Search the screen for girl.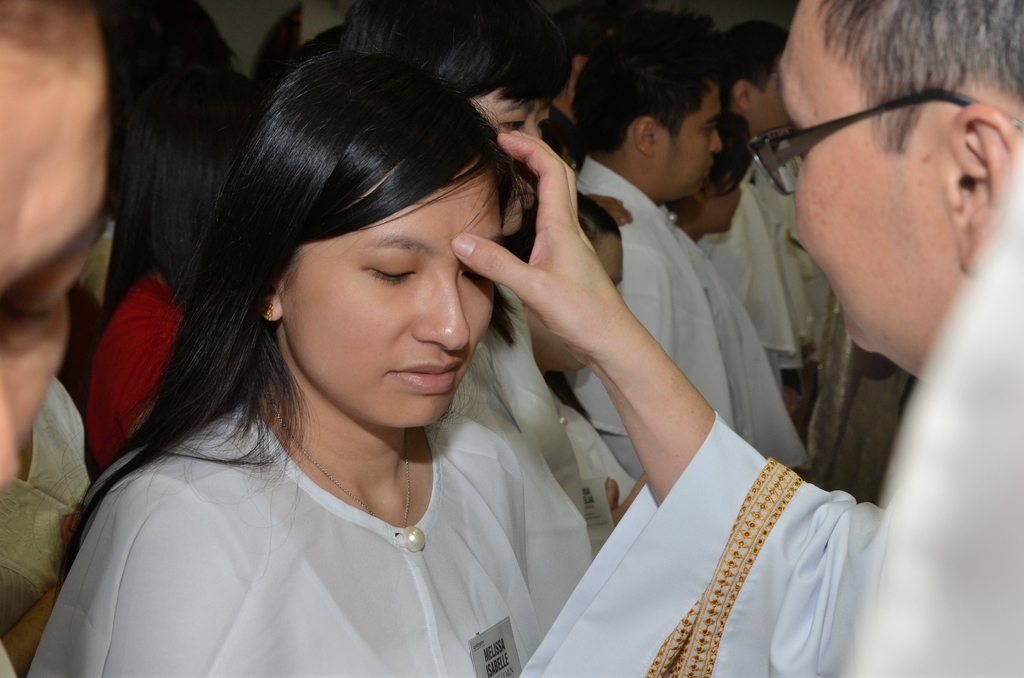
Found at box=[19, 42, 591, 677].
